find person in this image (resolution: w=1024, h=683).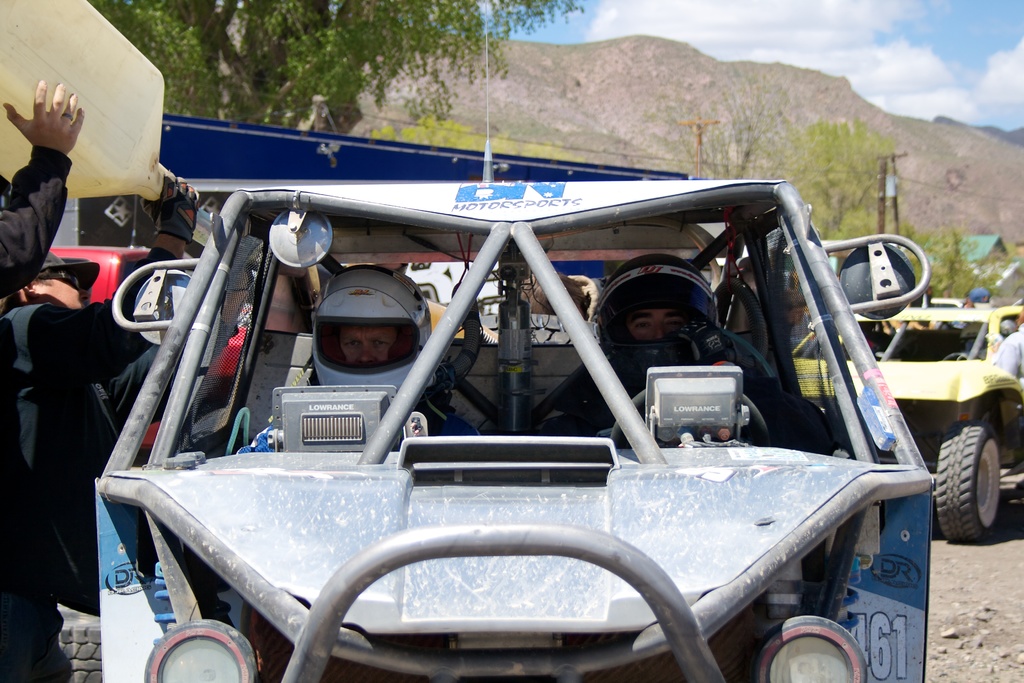
Rect(571, 245, 807, 479).
